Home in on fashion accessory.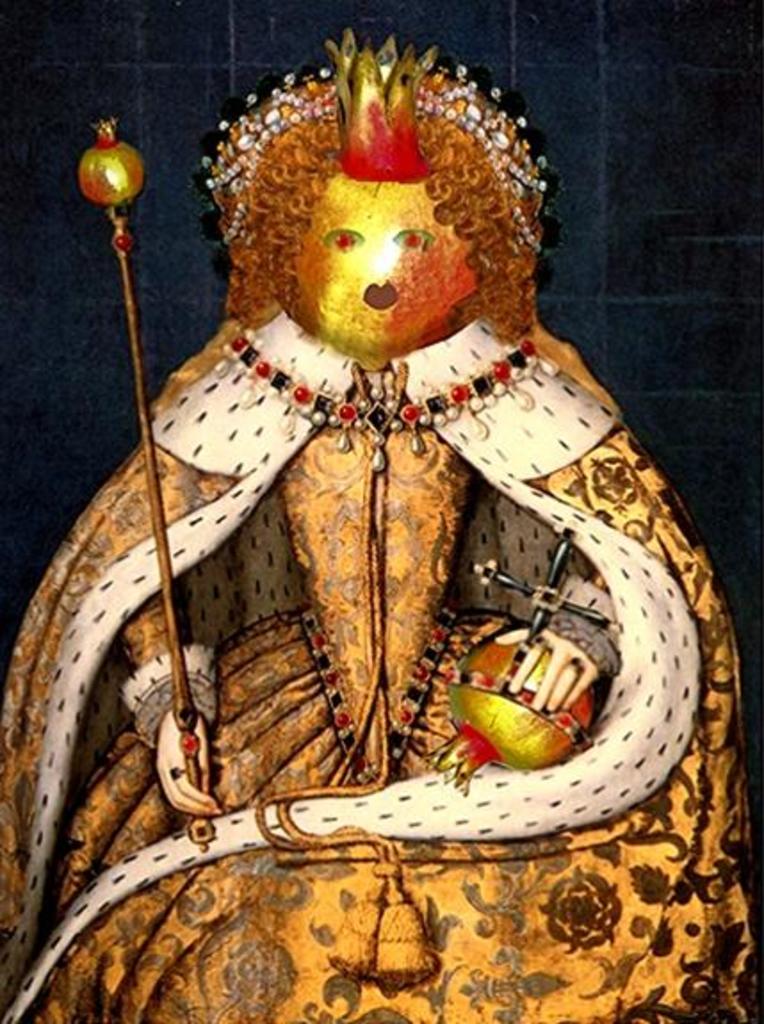
Homed in at bbox(166, 766, 187, 780).
